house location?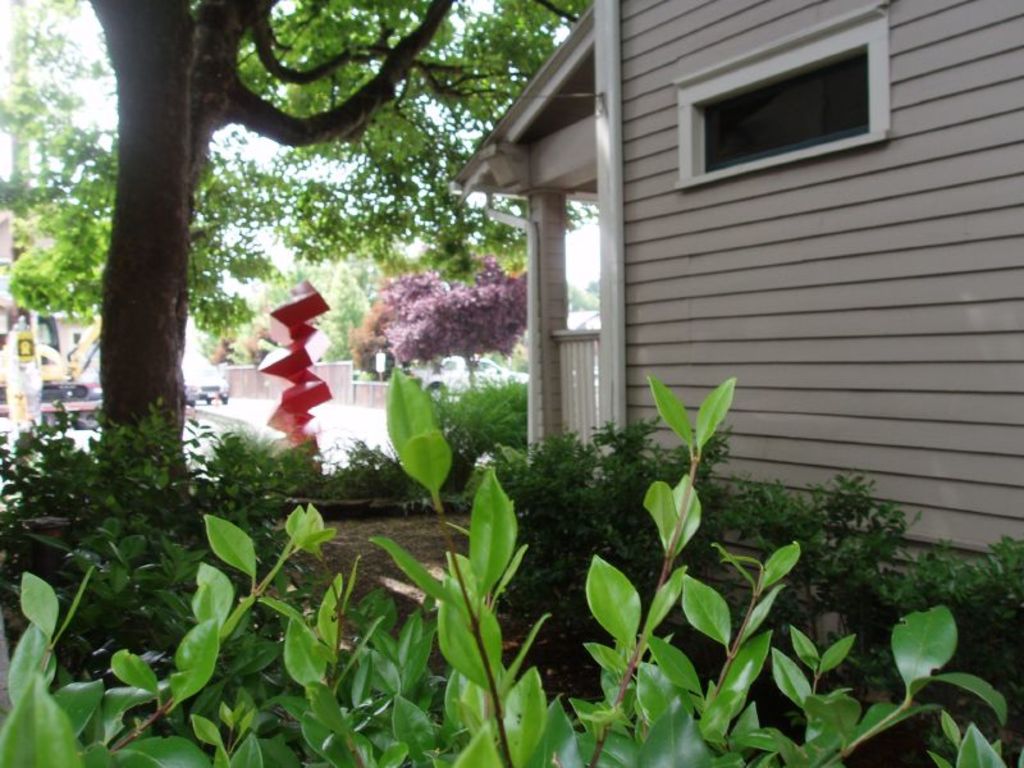
0 175 238 421
